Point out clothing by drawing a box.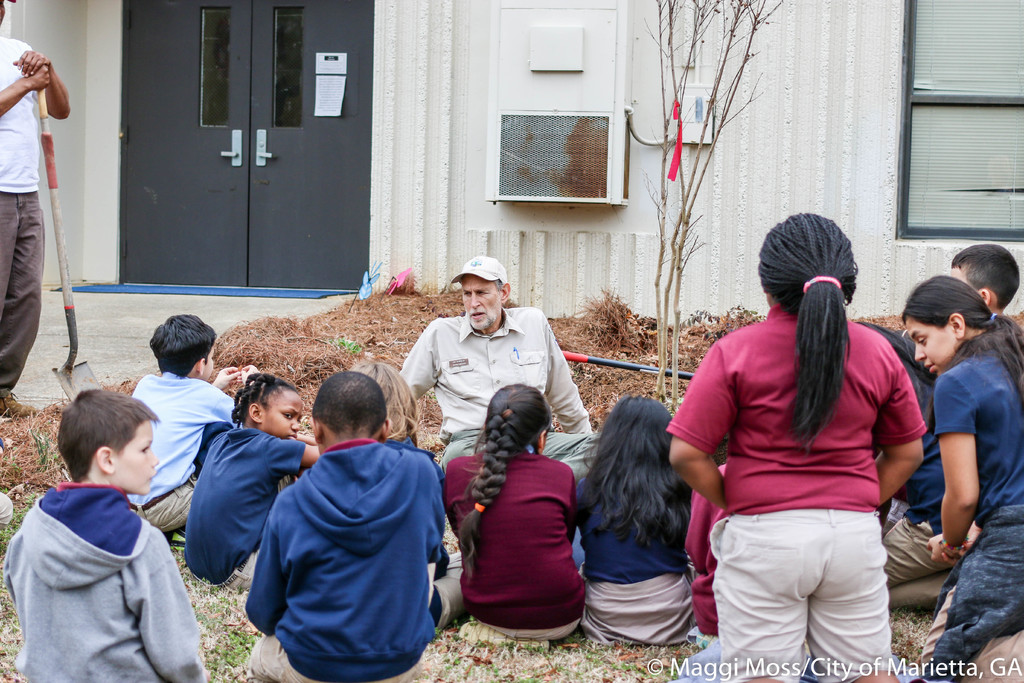
BBox(247, 440, 445, 682).
